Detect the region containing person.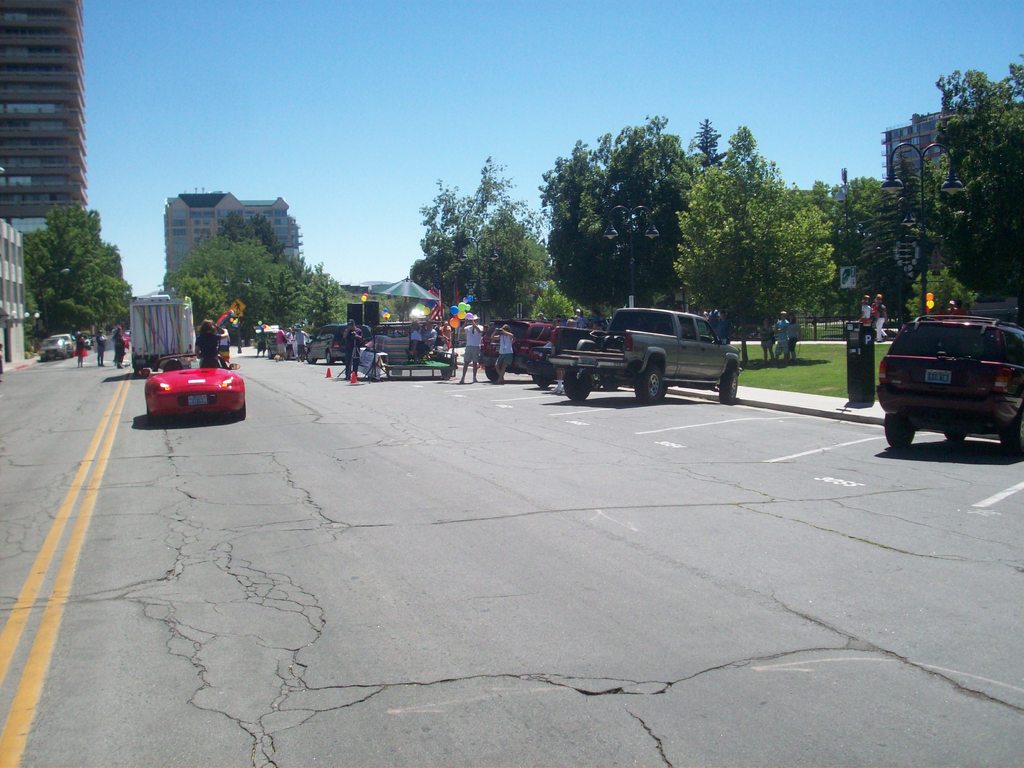
[93, 328, 108, 367].
